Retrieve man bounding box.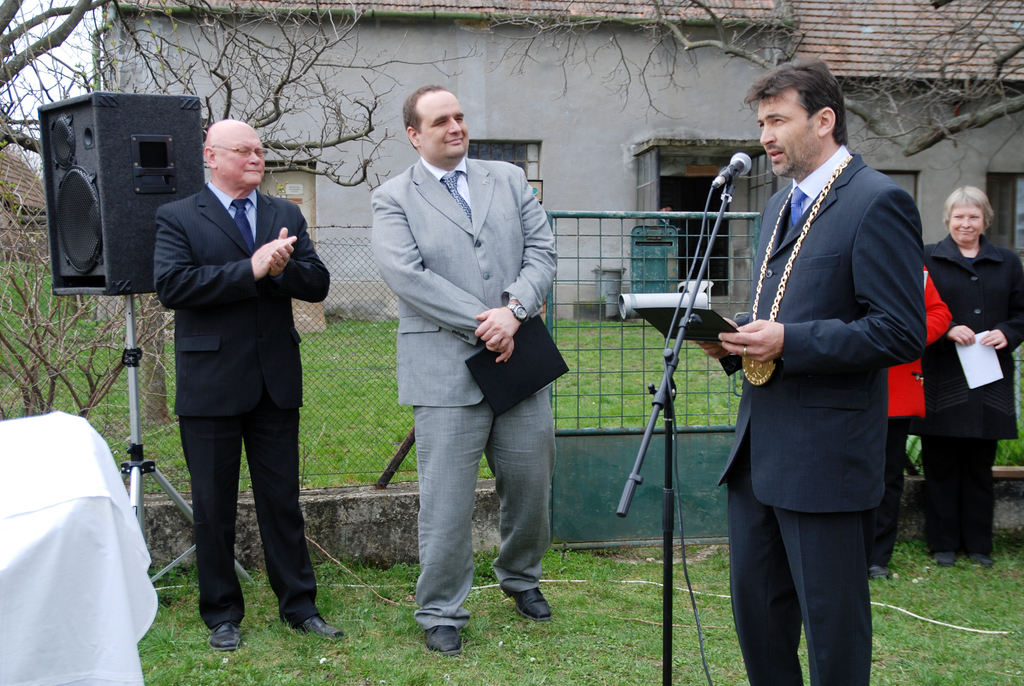
Bounding box: bbox=[353, 97, 571, 612].
